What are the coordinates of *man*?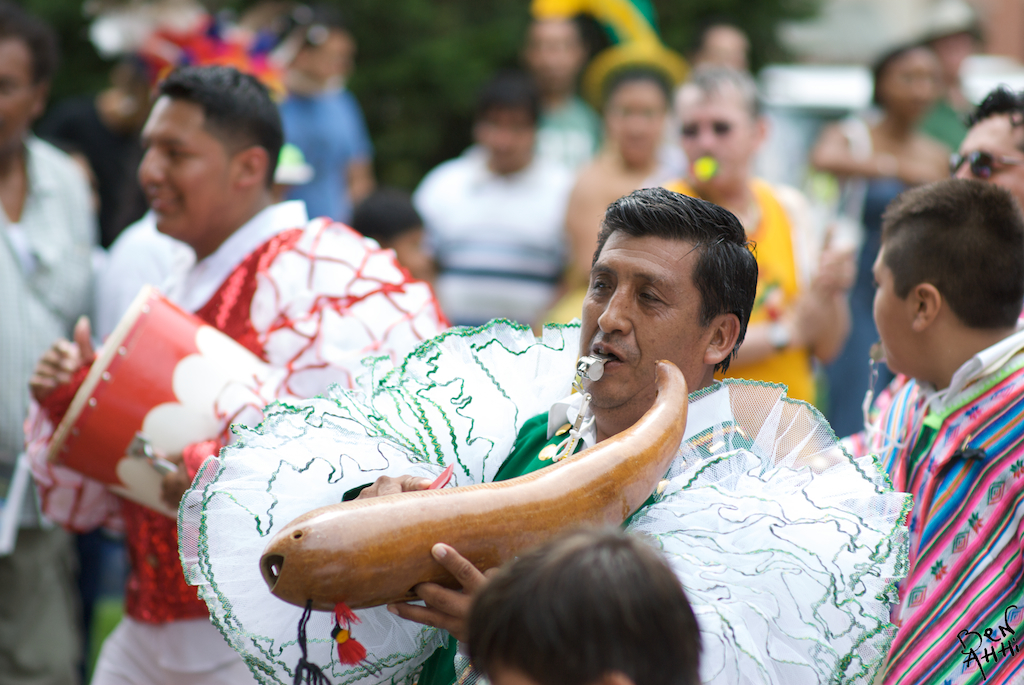
BBox(416, 80, 578, 322).
